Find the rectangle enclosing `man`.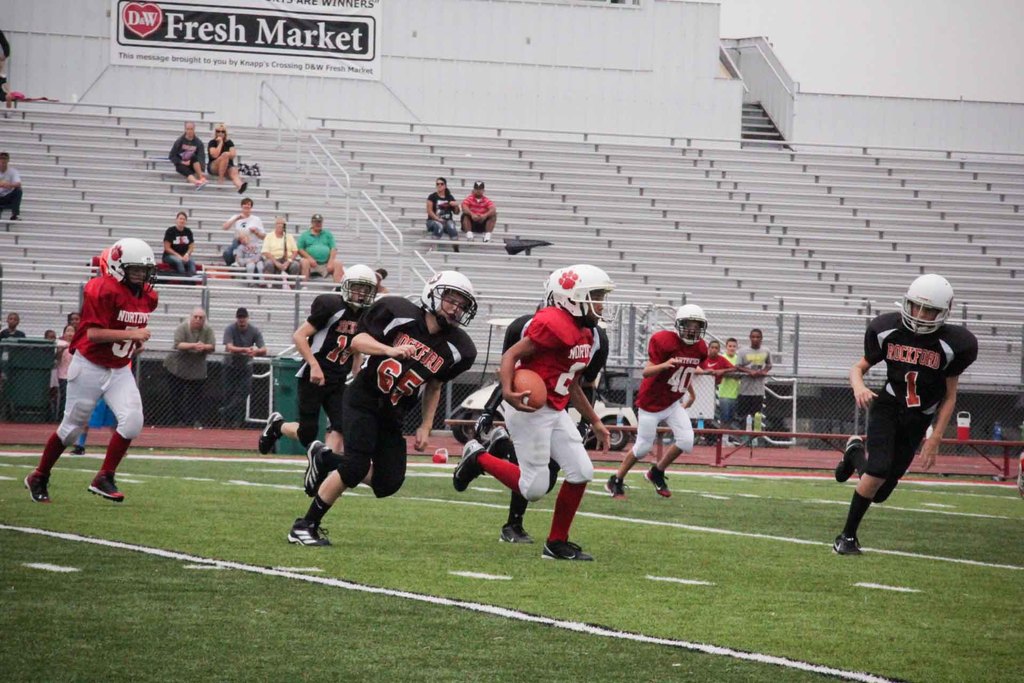
BBox(837, 276, 979, 558).
